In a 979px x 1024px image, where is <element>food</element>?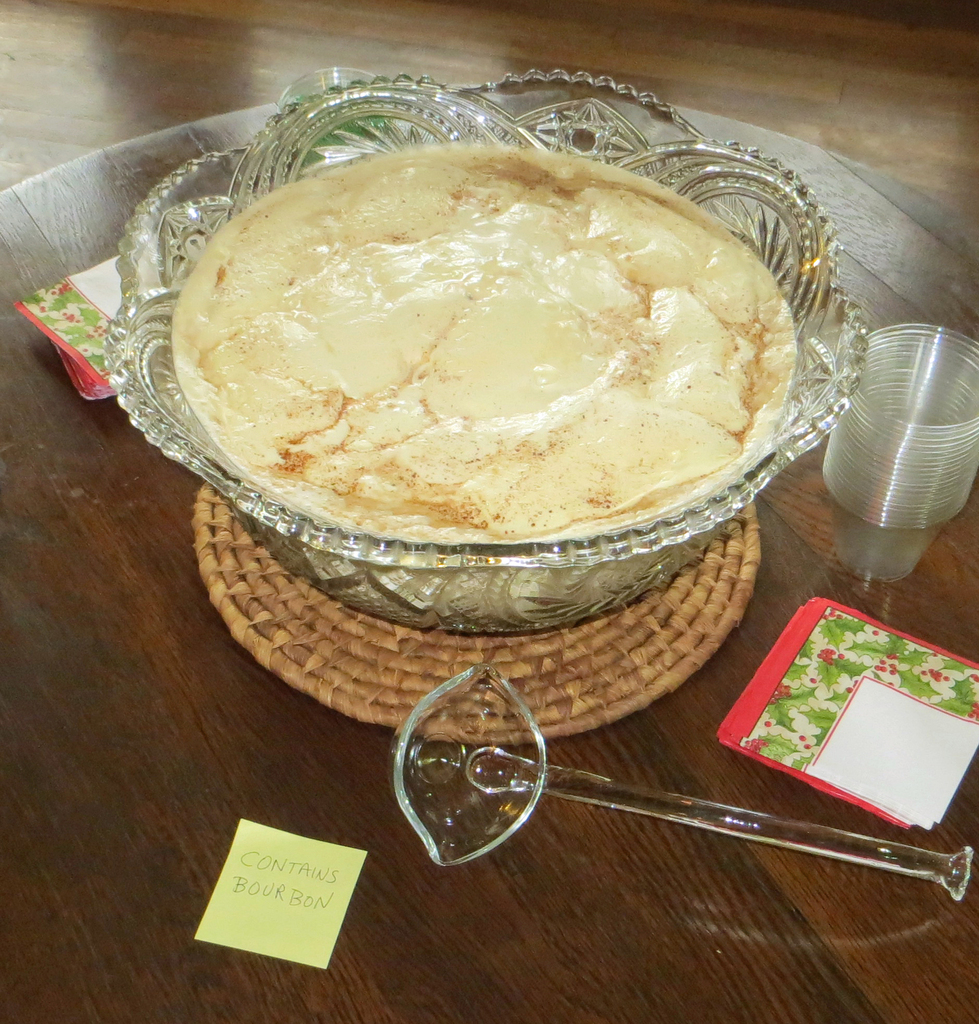
bbox(175, 132, 858, 570).
